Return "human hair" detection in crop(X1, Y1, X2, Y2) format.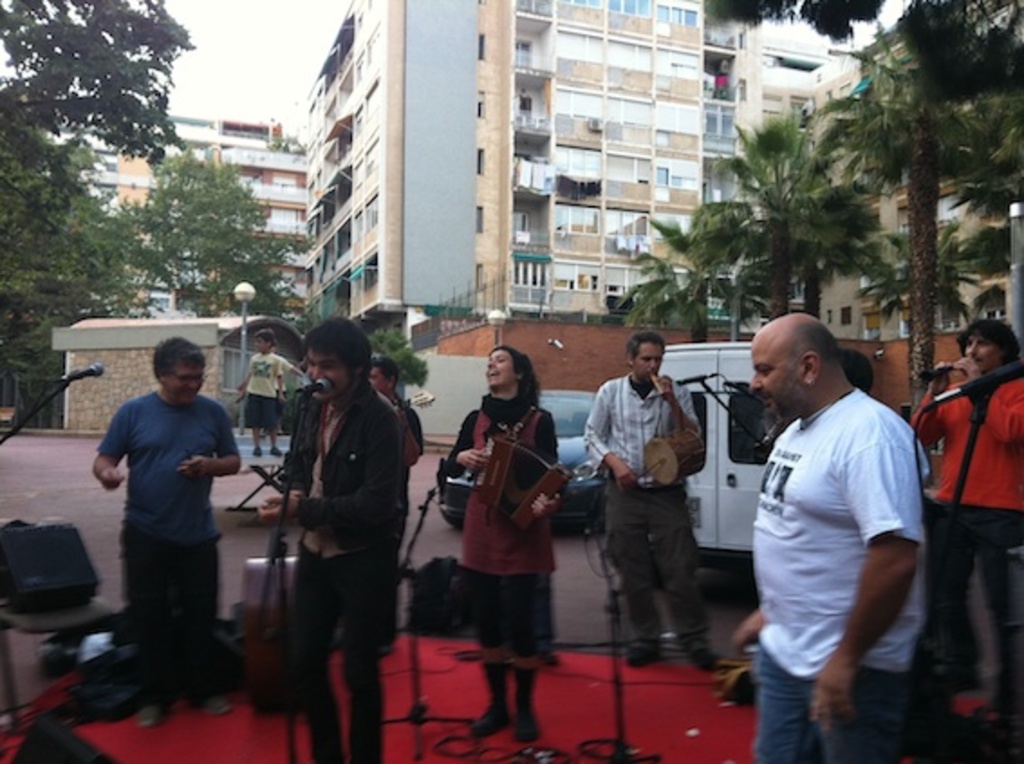
crop(368, 350, 401, 394).
